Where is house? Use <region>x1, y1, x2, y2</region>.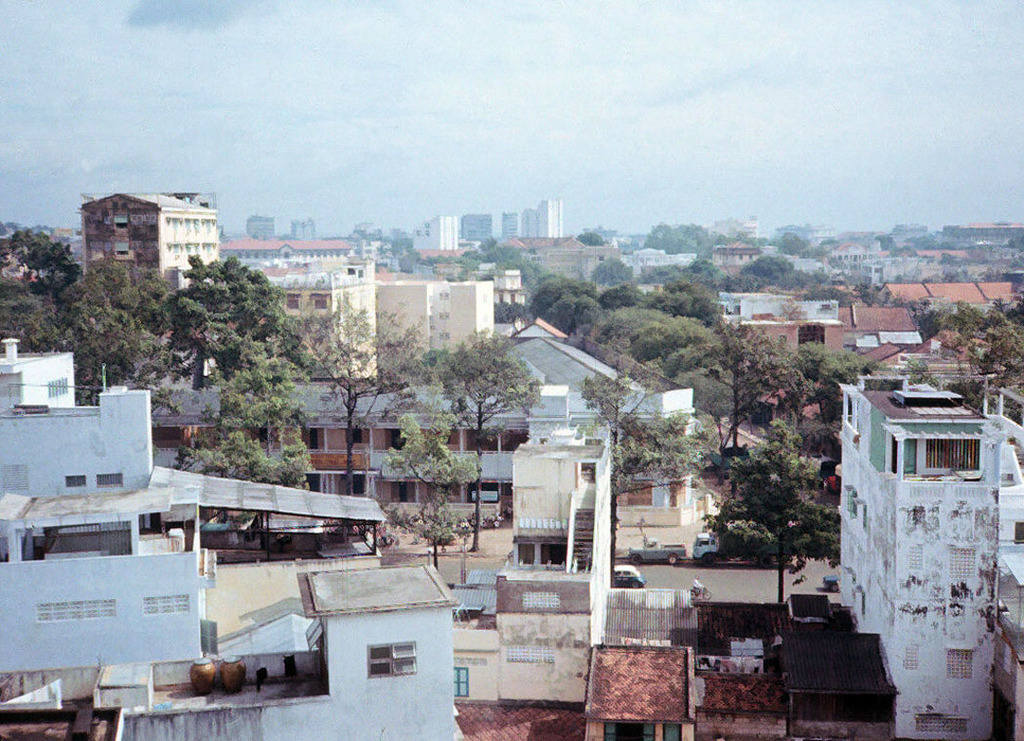
<region>508, 340, 694, 523</region>.
